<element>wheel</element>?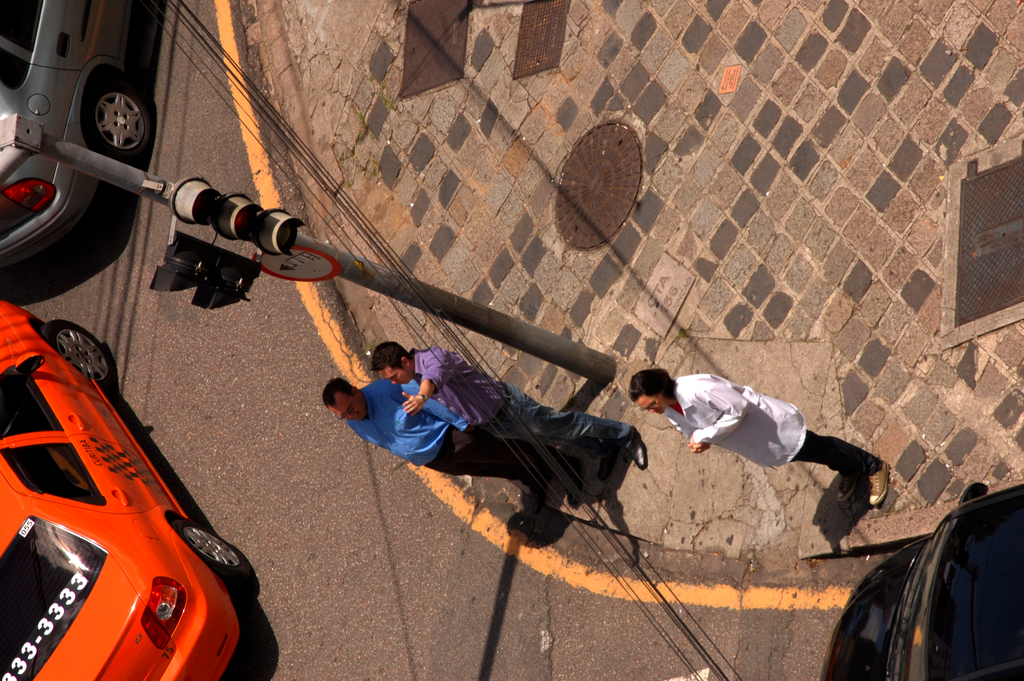
x1=178, y1=521, x2=252, y2=587
